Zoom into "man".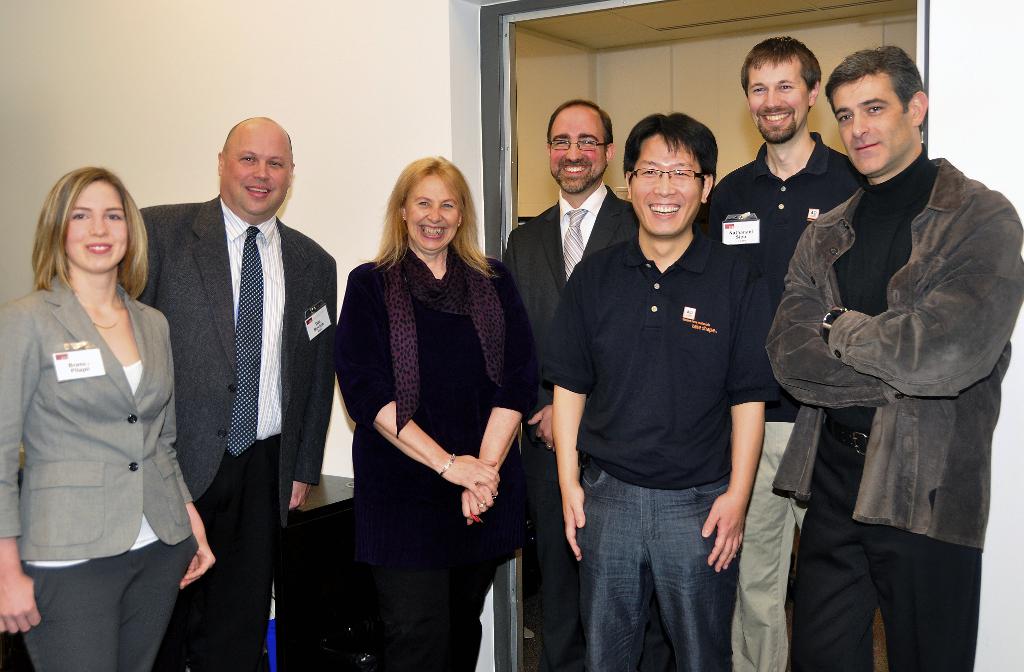
Zoom target: select_region(764, 36, 1023, 671).
